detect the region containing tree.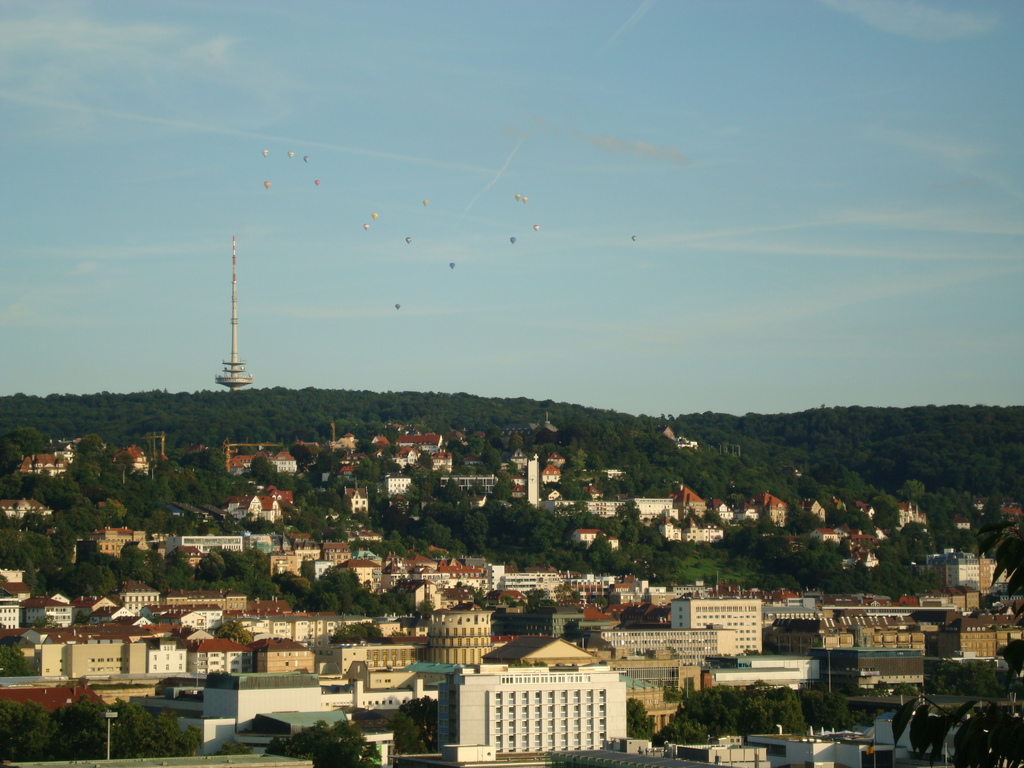
rect(33, 611, 65, 630).
